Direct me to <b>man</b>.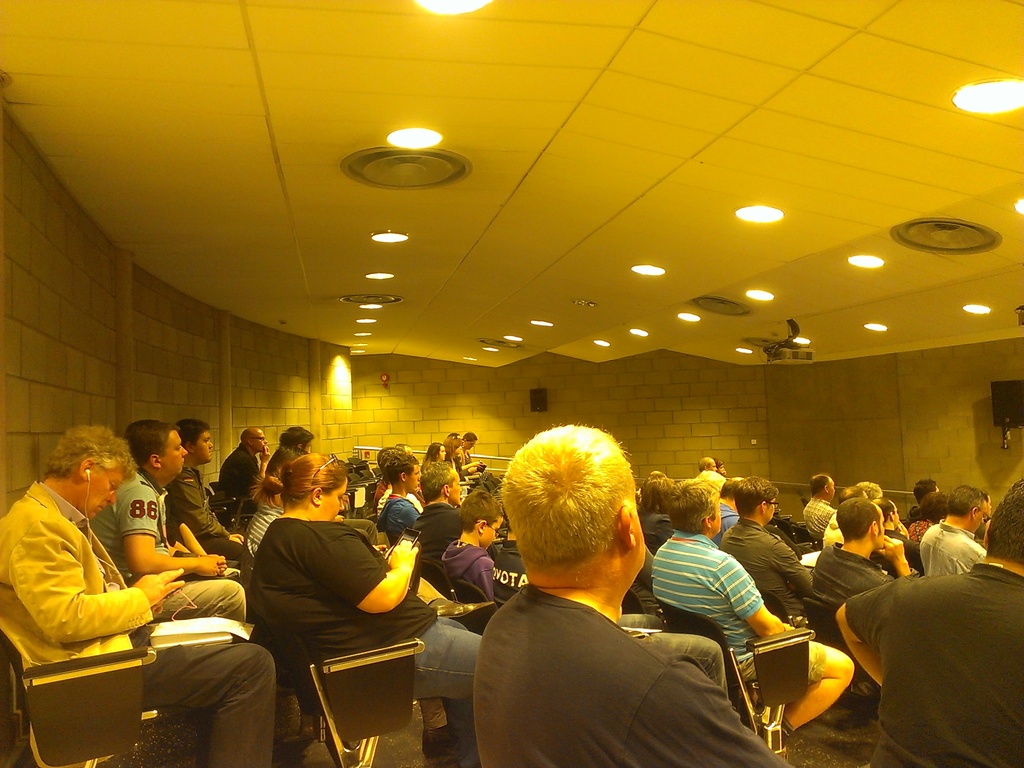
Direction: (left=868, top=497, right=927, bottom=576).
